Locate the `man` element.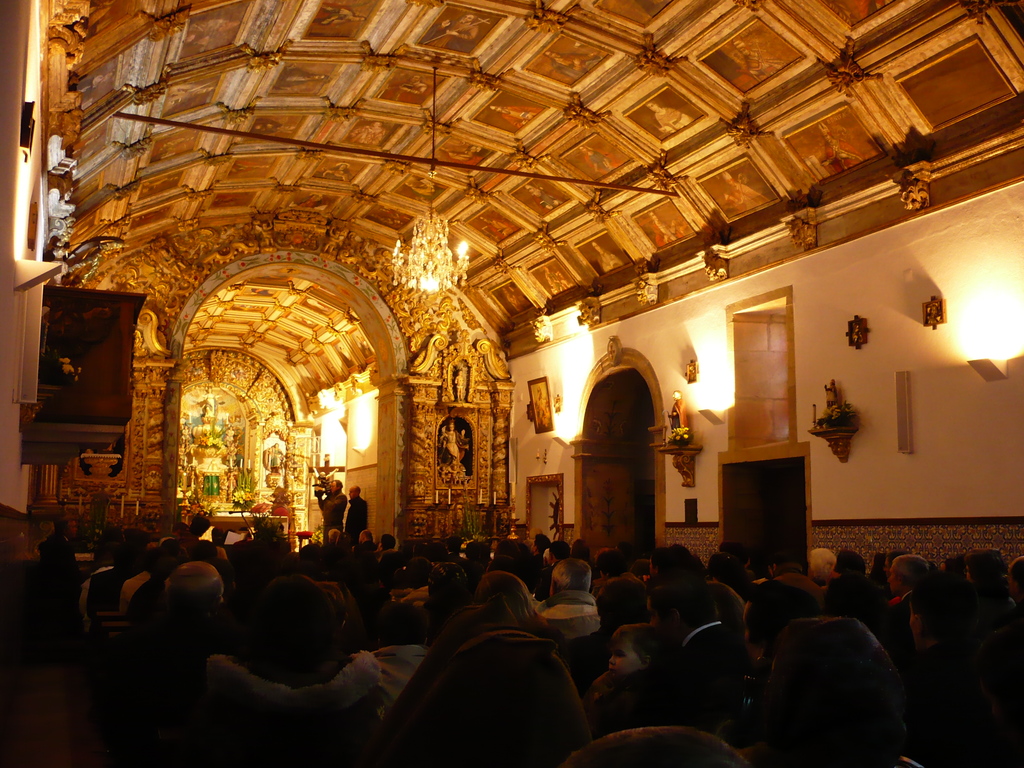
Element bbox: rect(867, 555, 936, 637).
